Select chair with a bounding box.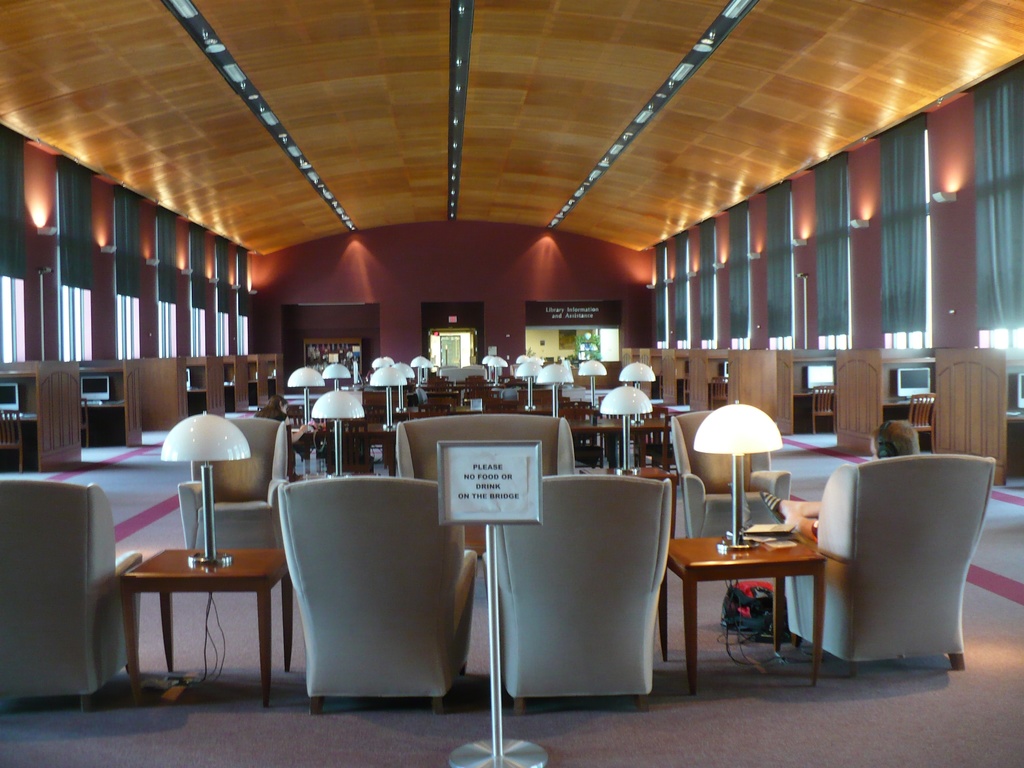
{"x1": 555, "y1": 403, "x2": 593, "y2": 467}.
